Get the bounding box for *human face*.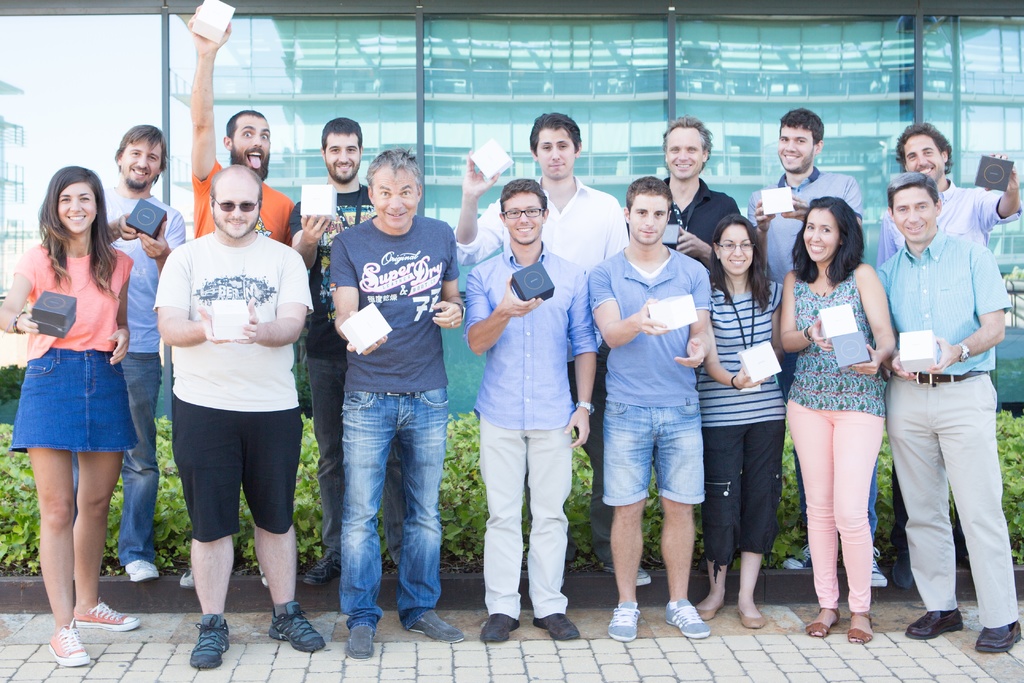
<bbox>668, 129, 705, 177</bbox>.
